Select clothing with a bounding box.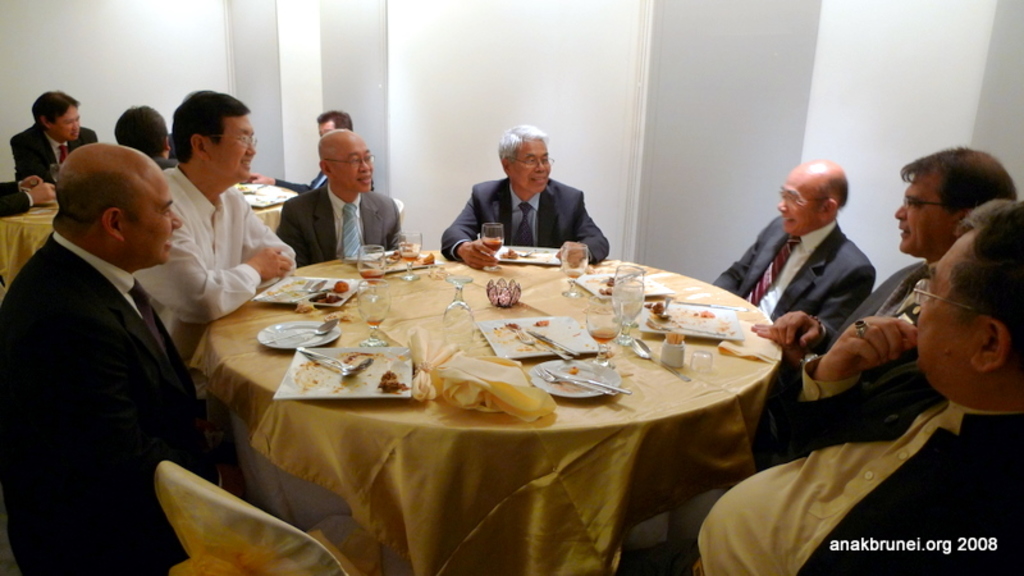
[643,356,1016,575].
